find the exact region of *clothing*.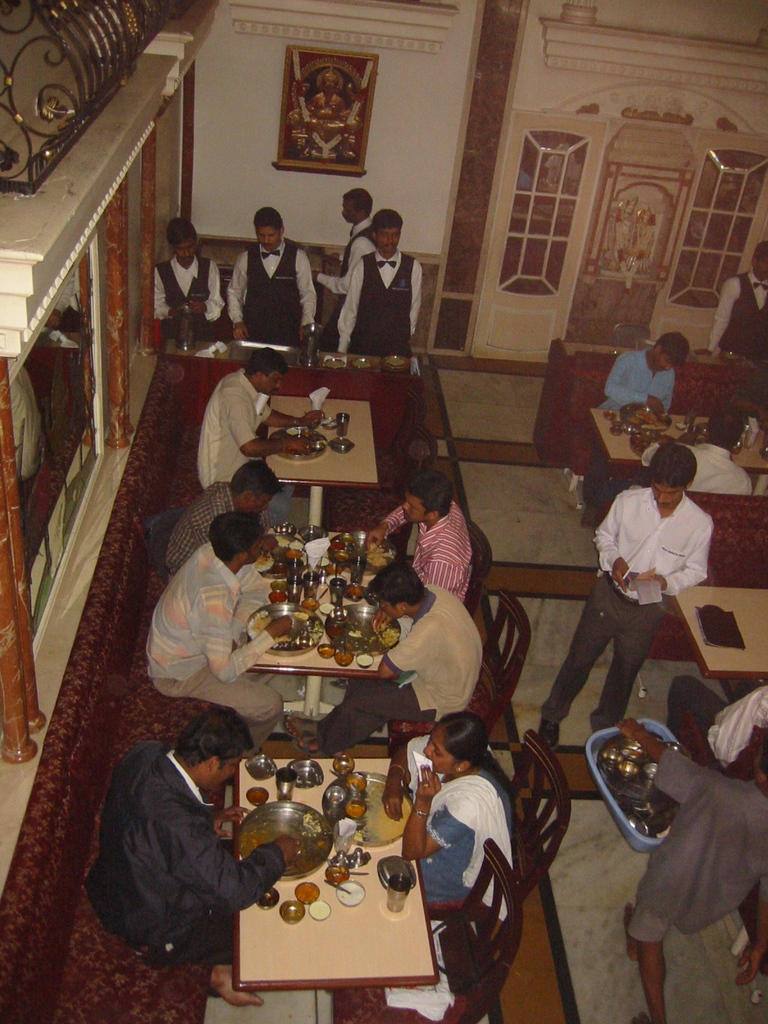
Exact region: 374 488 467 599.
